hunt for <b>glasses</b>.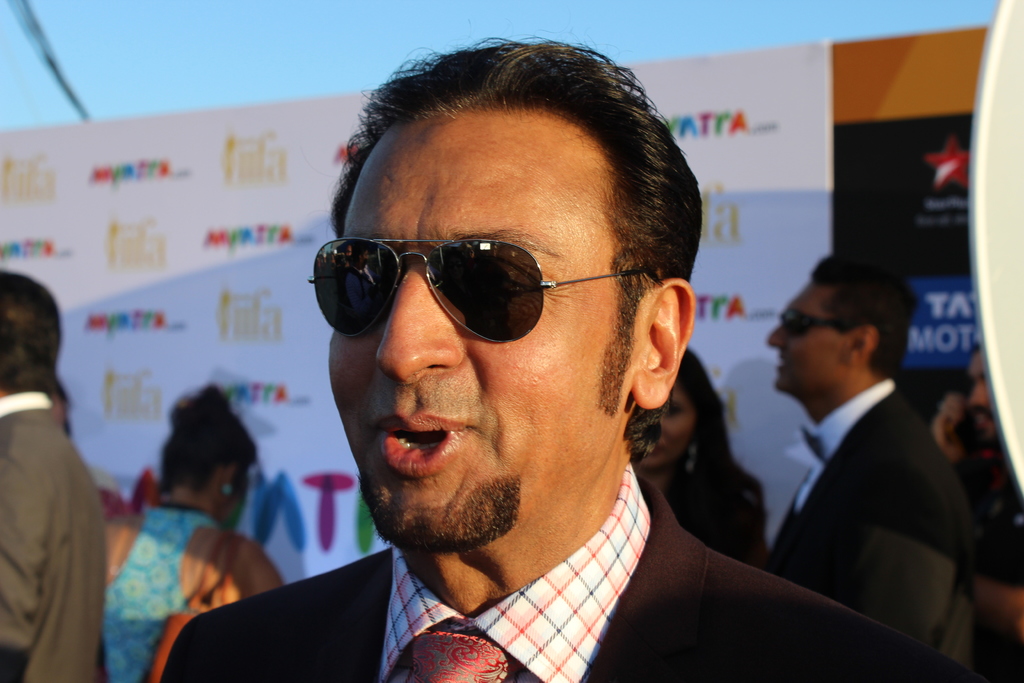
Hunted down at select_region(317, 219, 670, 353).
